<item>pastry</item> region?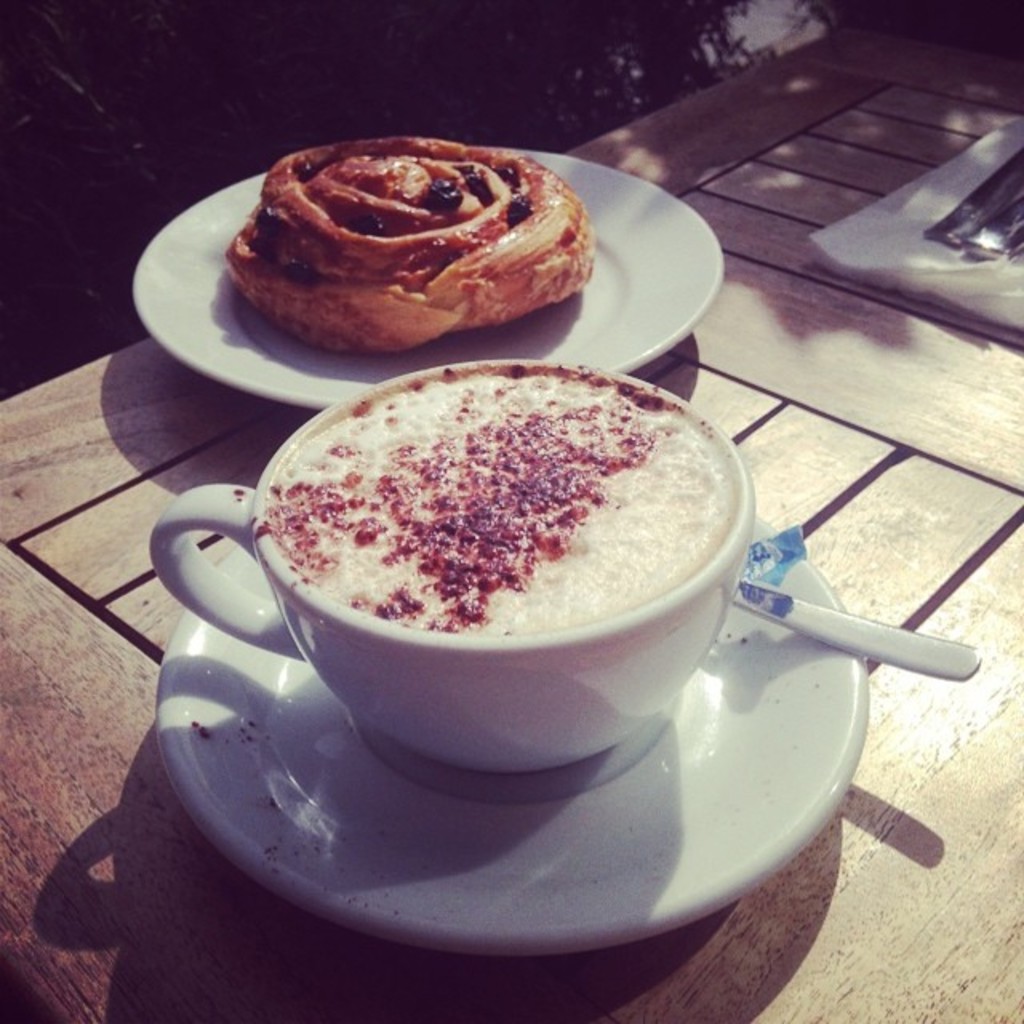
bbox=(240, 144, 587, 366)
